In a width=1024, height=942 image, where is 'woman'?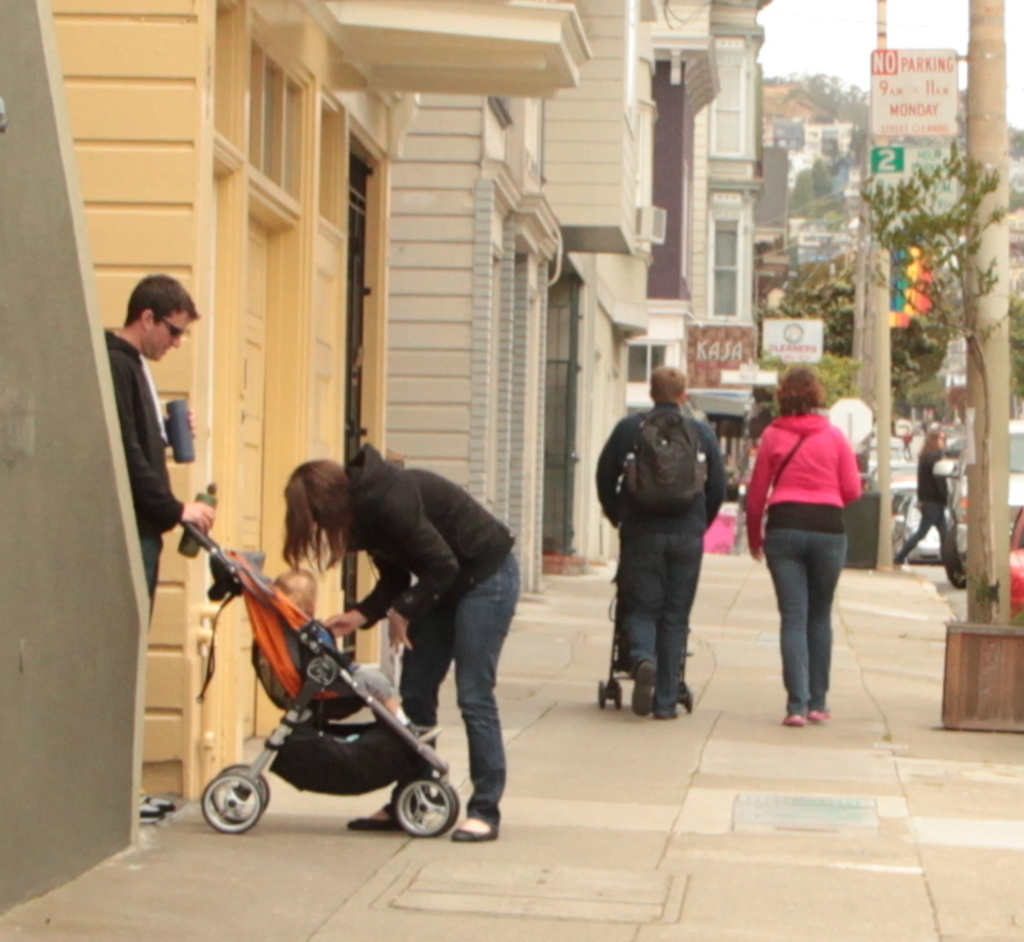
{"left": 270, "top": 437, "right": 526, "bottom": 847}.
